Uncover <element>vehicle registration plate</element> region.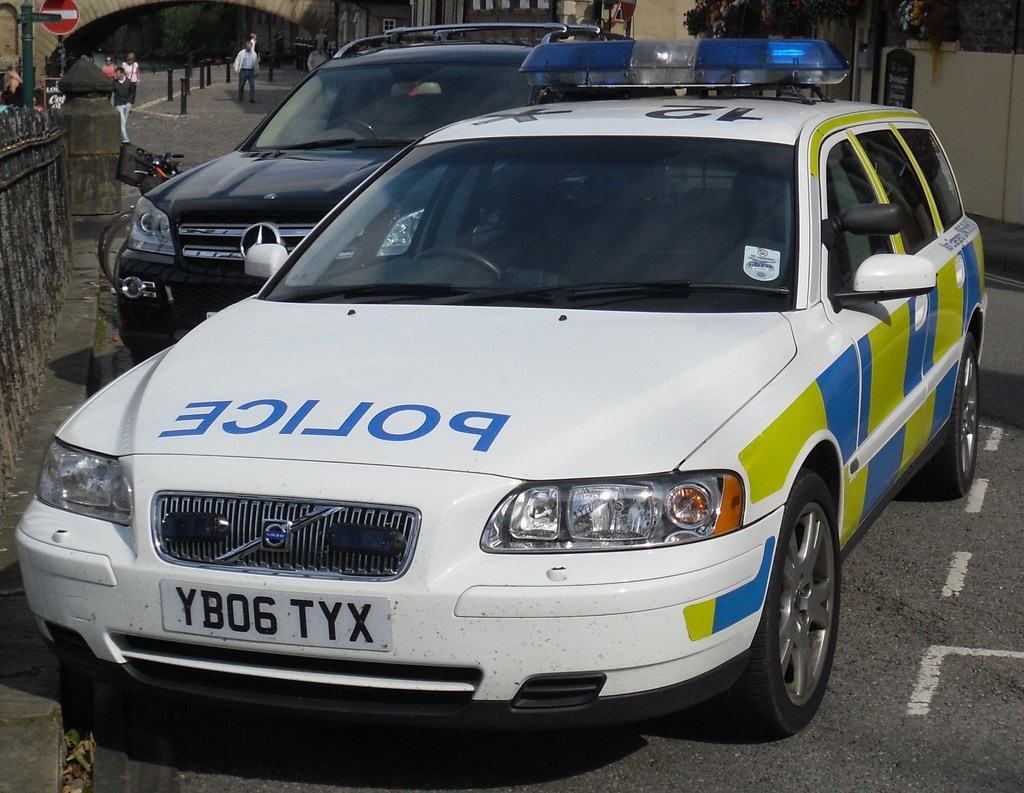
Uncovered: rect(160, 573, 392, 652).
